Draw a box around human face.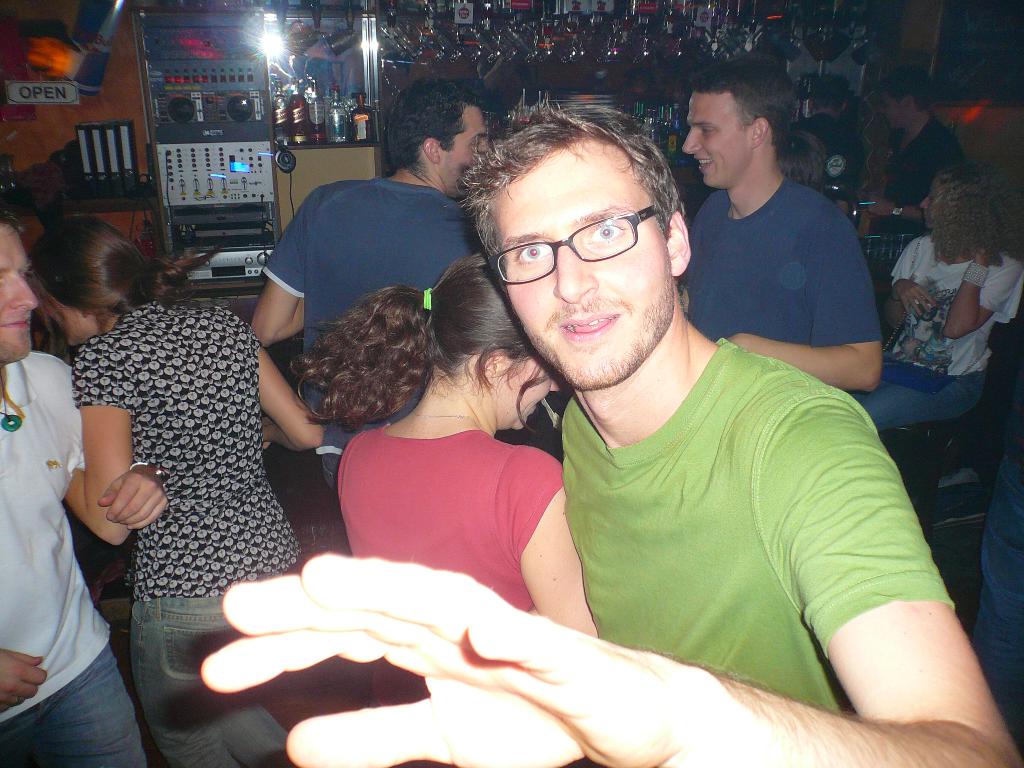
select_region(439, 104, 493, 195).
